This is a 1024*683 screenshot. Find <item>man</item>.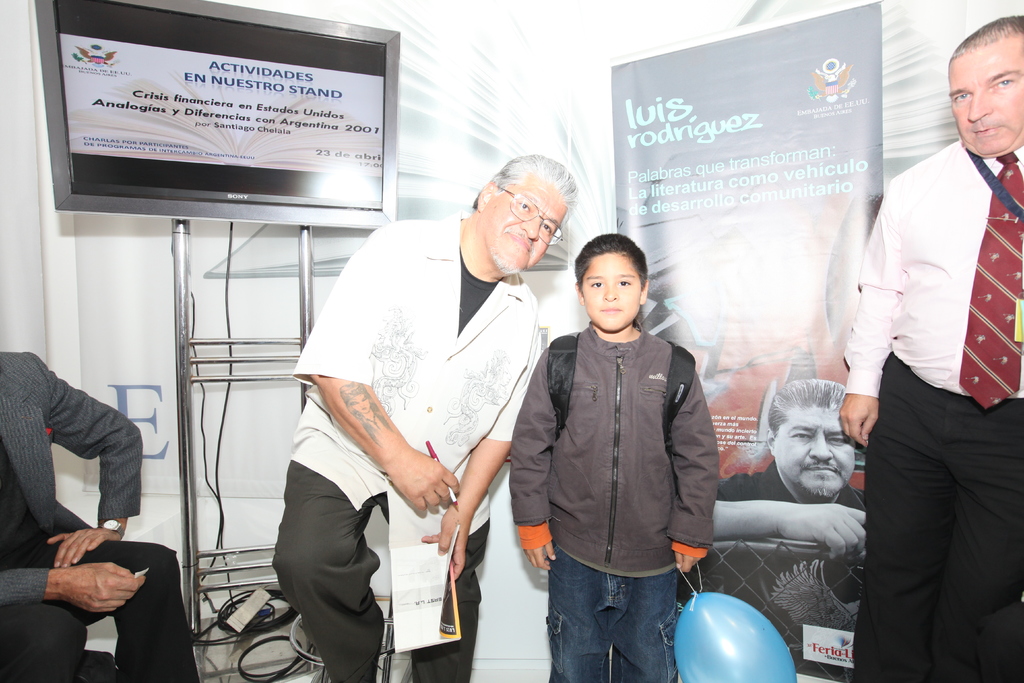
Bounding box: <box>289,163,580,682</box>.
